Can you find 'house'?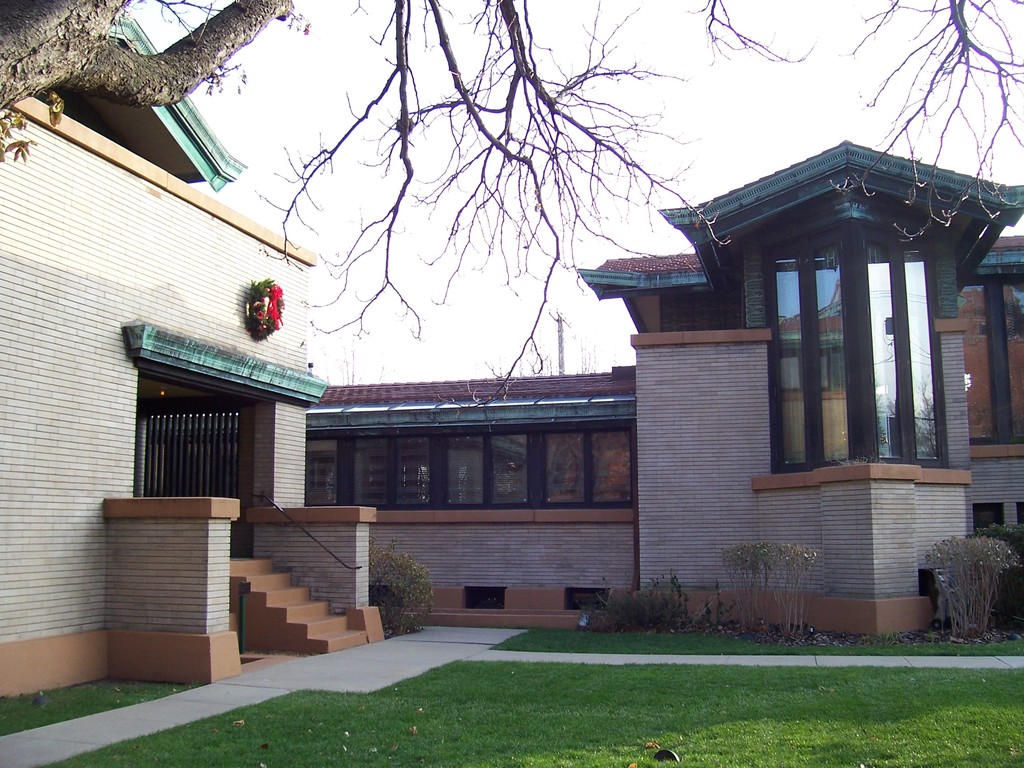
Yes, bounding box: detection(312, 150, 1023, 634).
